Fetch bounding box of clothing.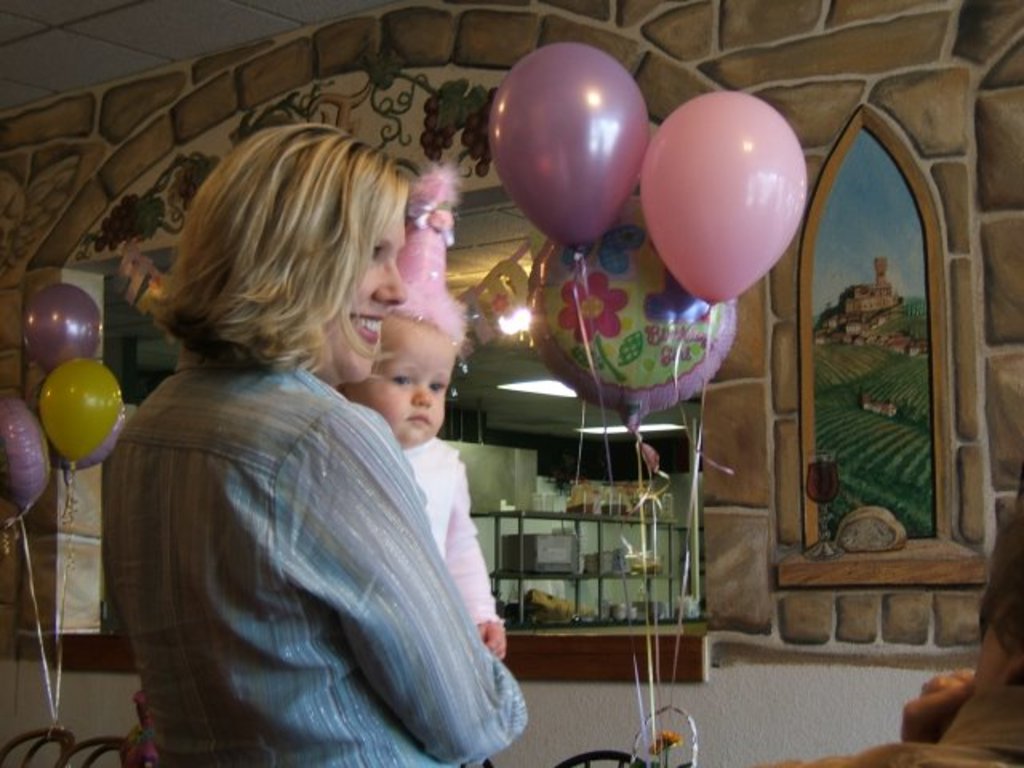
Bbox: region(94, 269, 510, 755).
